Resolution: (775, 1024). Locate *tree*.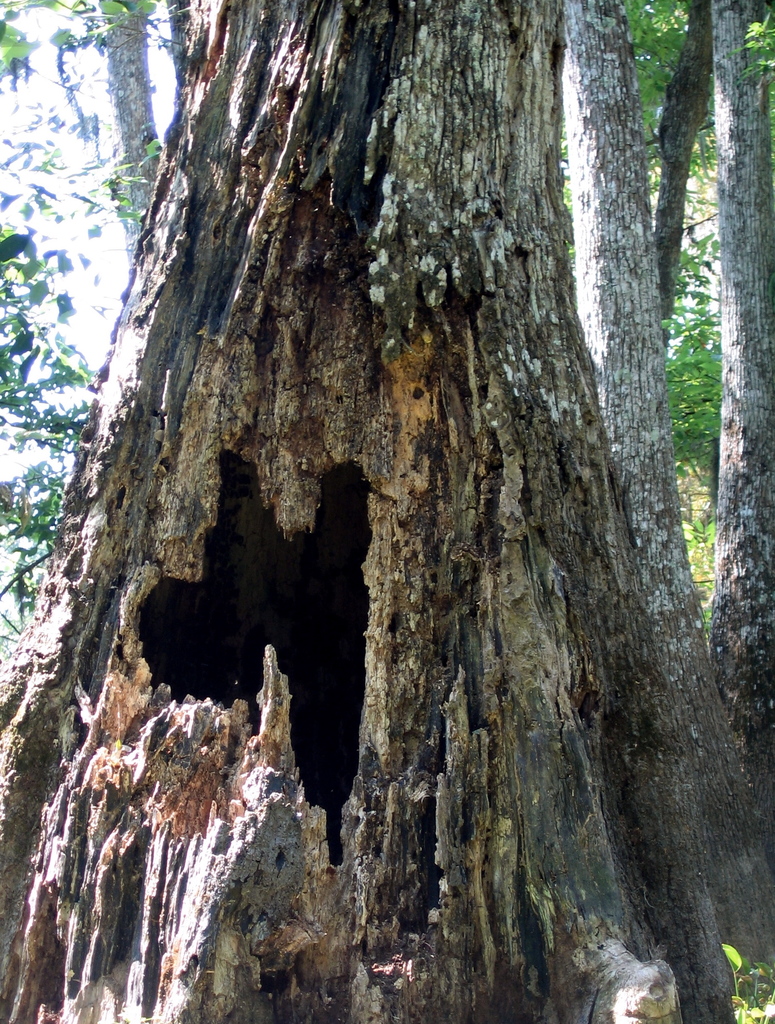
0 0 774 1023.
